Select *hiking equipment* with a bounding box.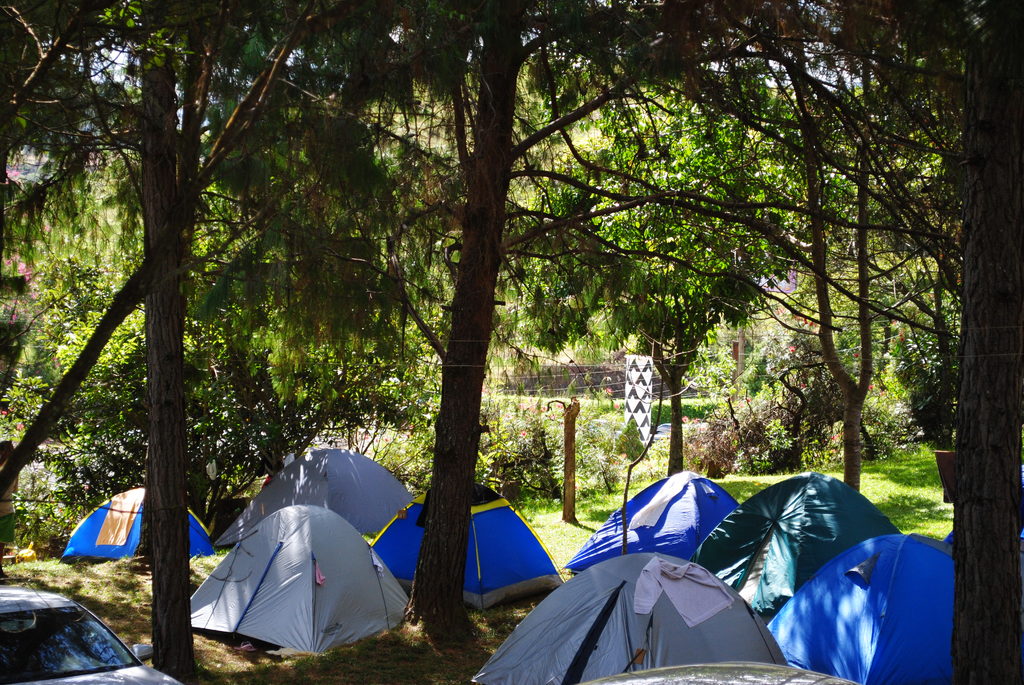
(468,544,790,684).
